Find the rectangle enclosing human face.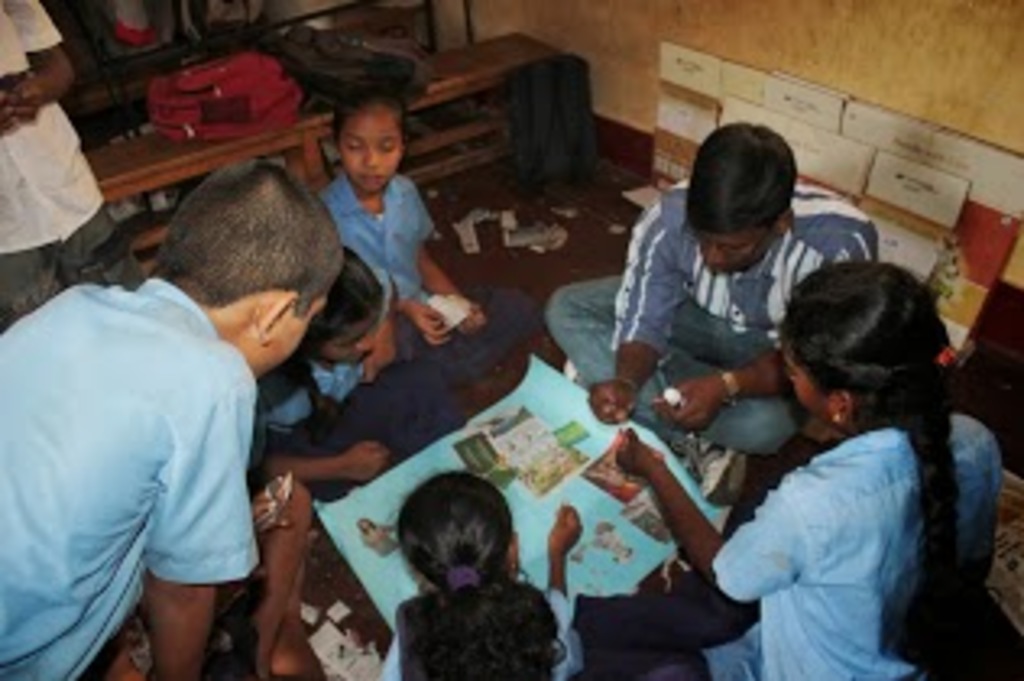
select_region(331, 305, 376, 373).
